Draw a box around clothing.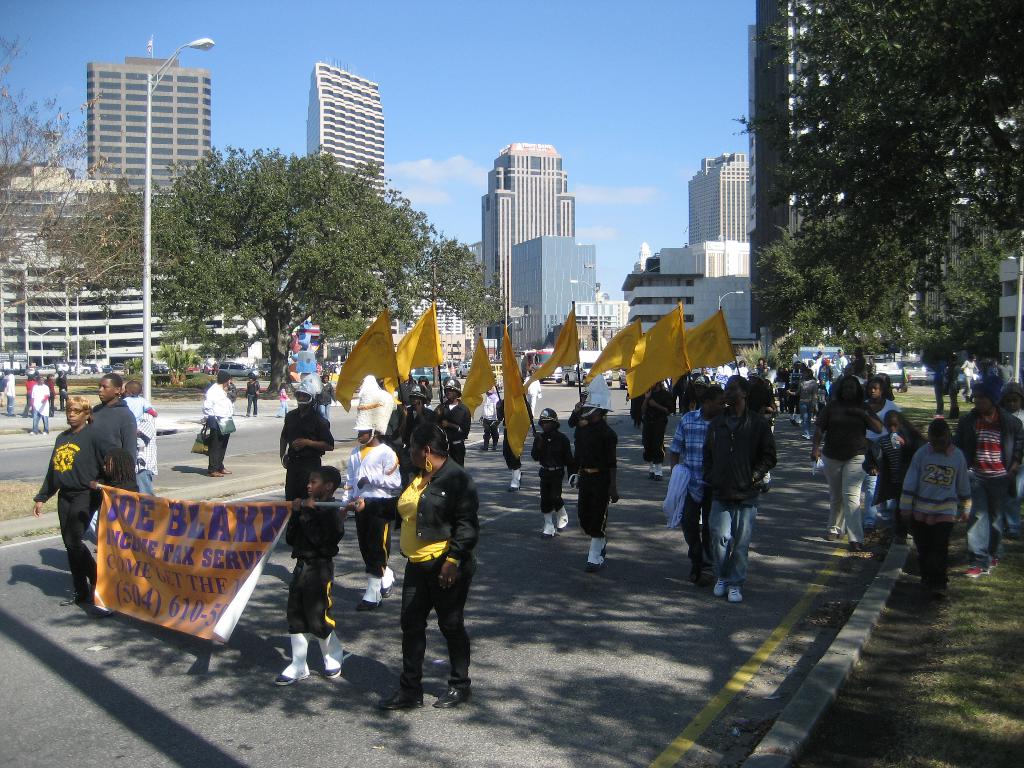
crop(125, 396, 163, 415).
